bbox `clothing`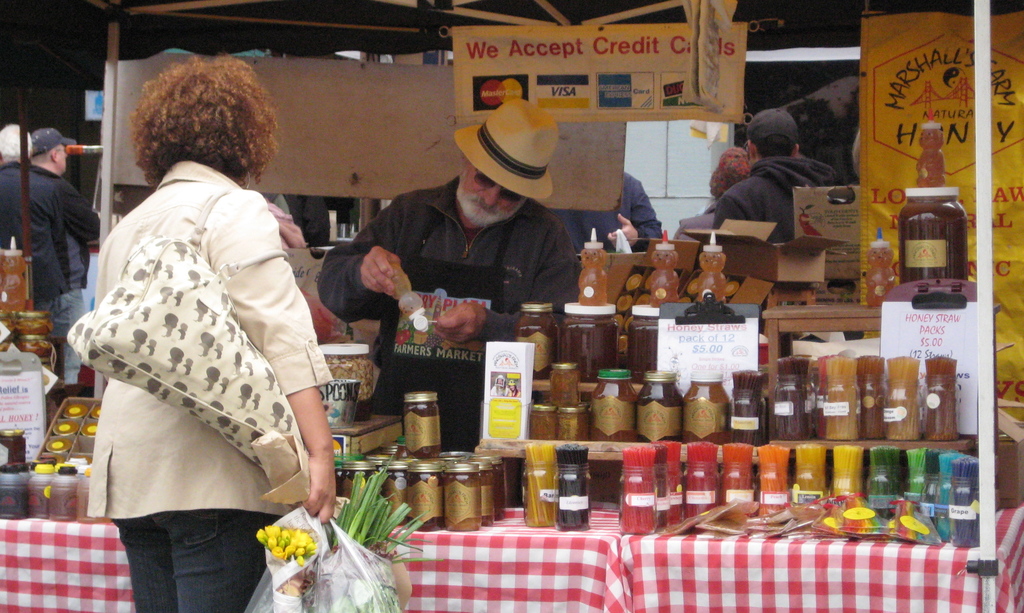
box(316, 178, 582, 456)
